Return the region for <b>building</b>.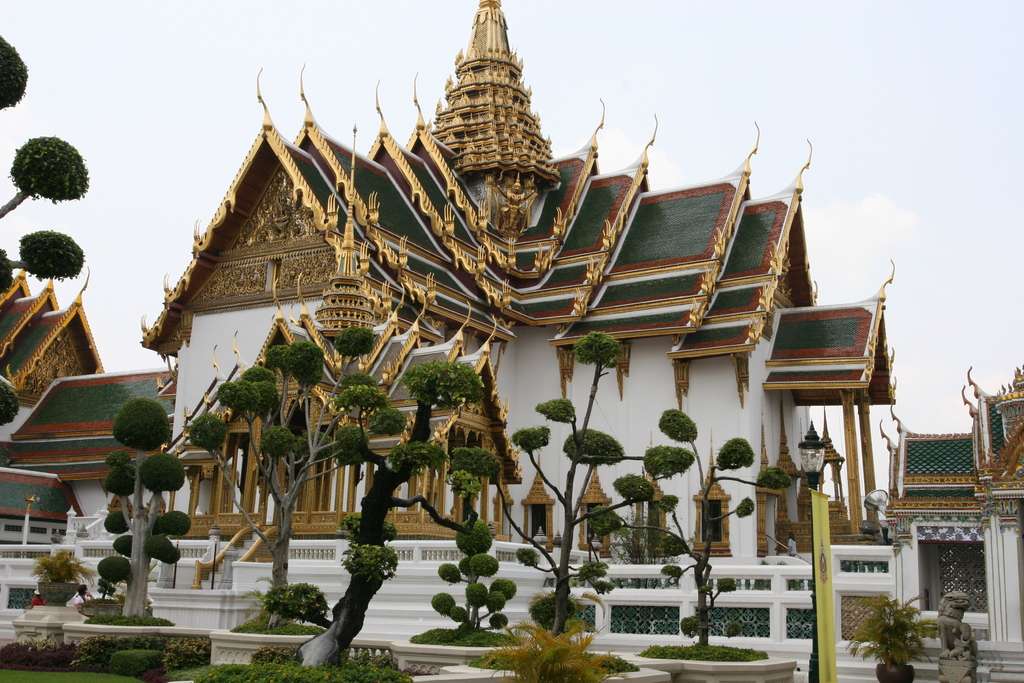
l=881, t=368, r=1023, b=644.
